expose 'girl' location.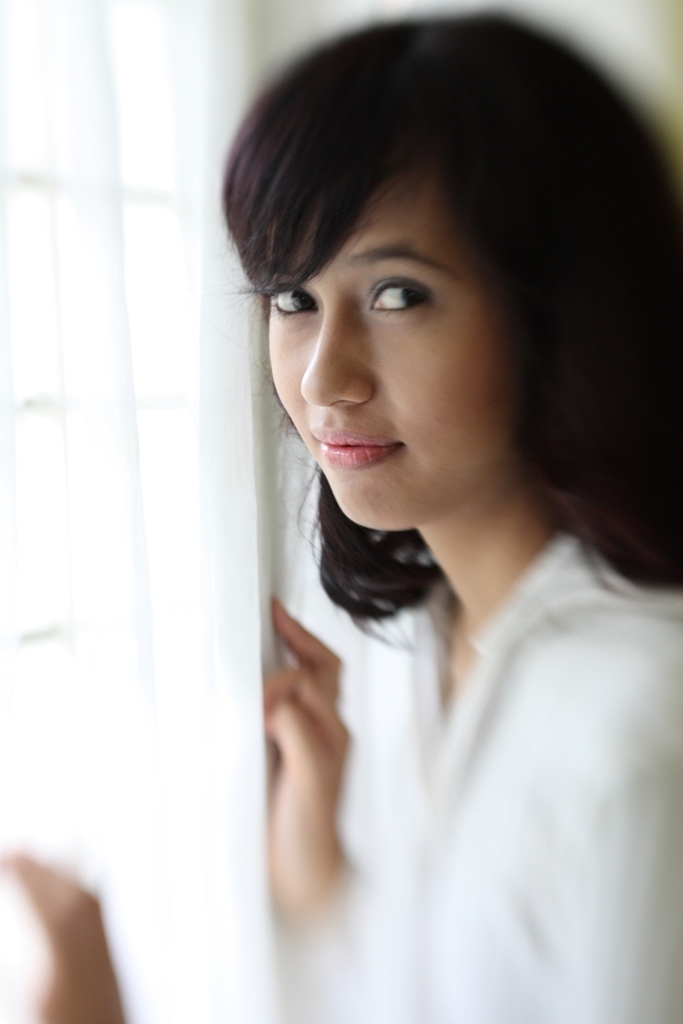
Exposed at crop(0, 4, 682, 1023).
